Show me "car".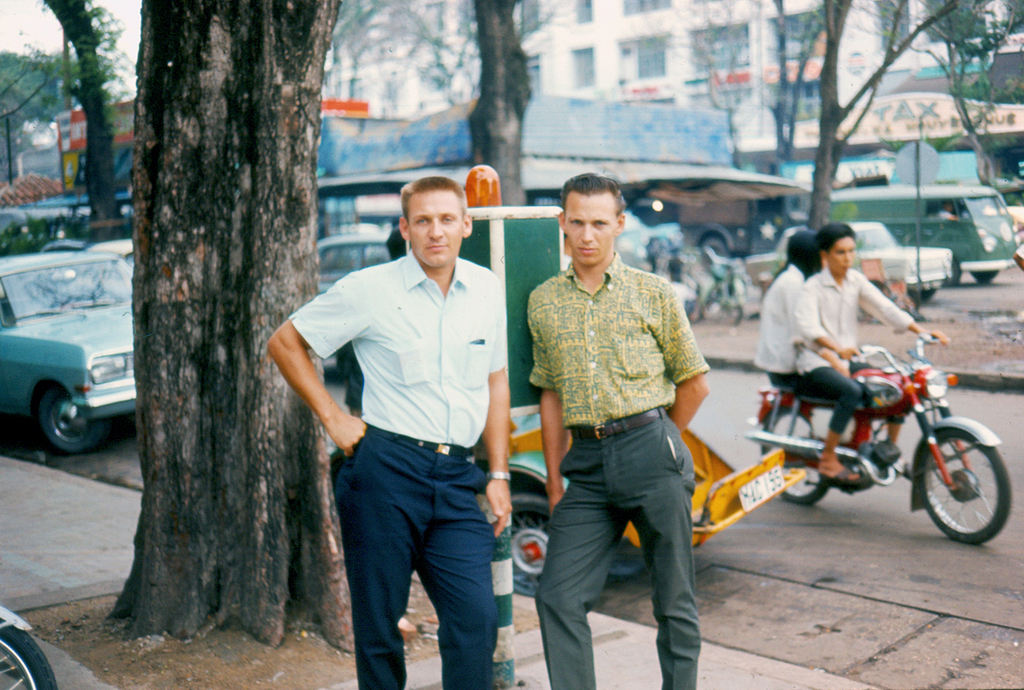
"car" is here: 314 231 397 290.
